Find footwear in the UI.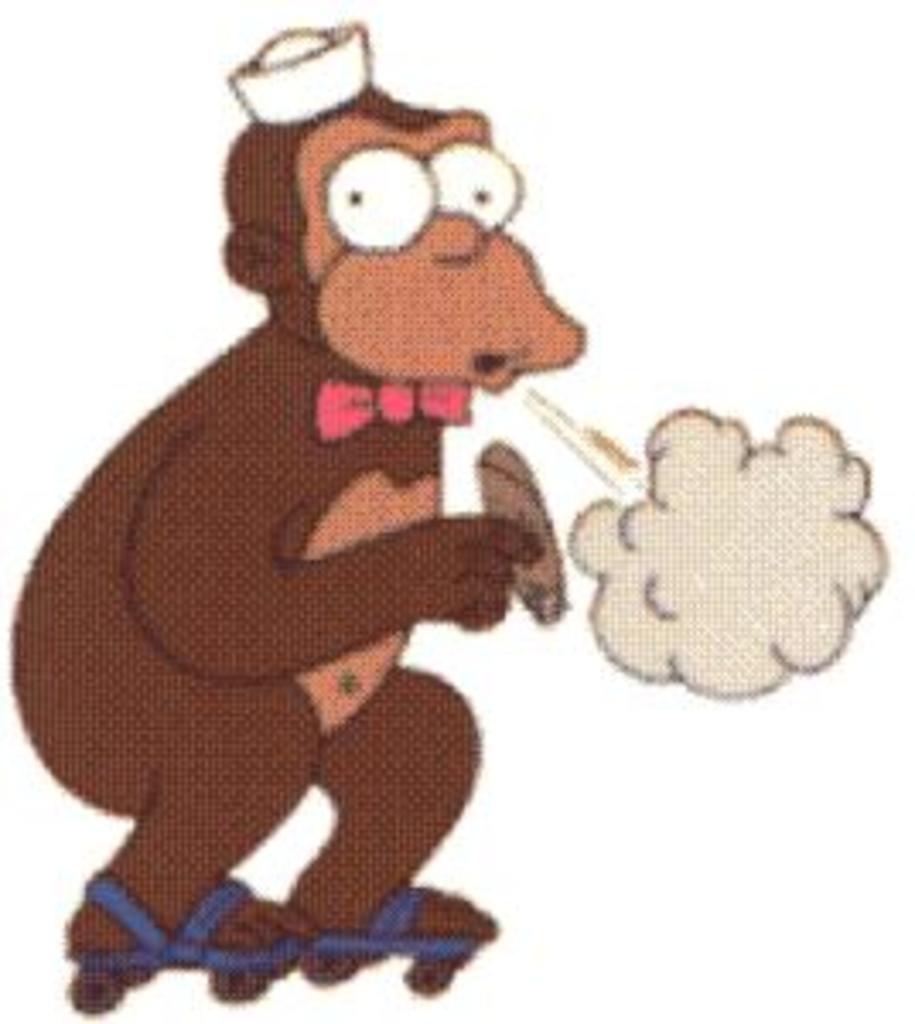
UI element at 324:887:488:956.
